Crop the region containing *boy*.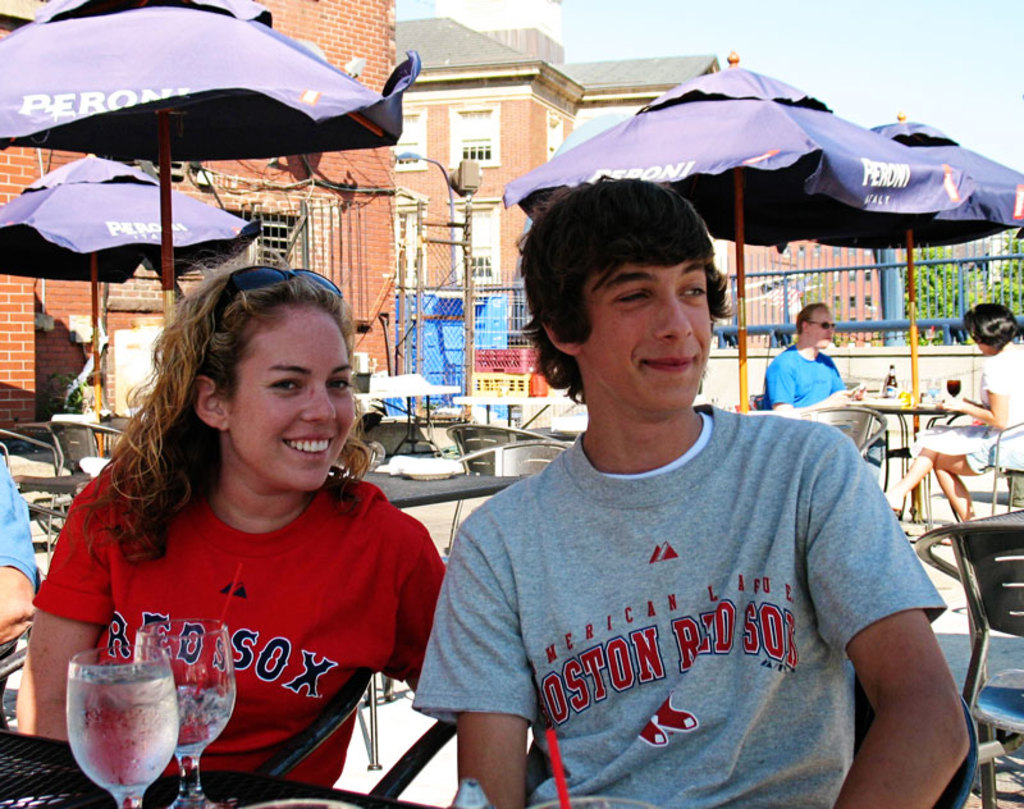
Crop region: <box>413,180,972,808</box>.
